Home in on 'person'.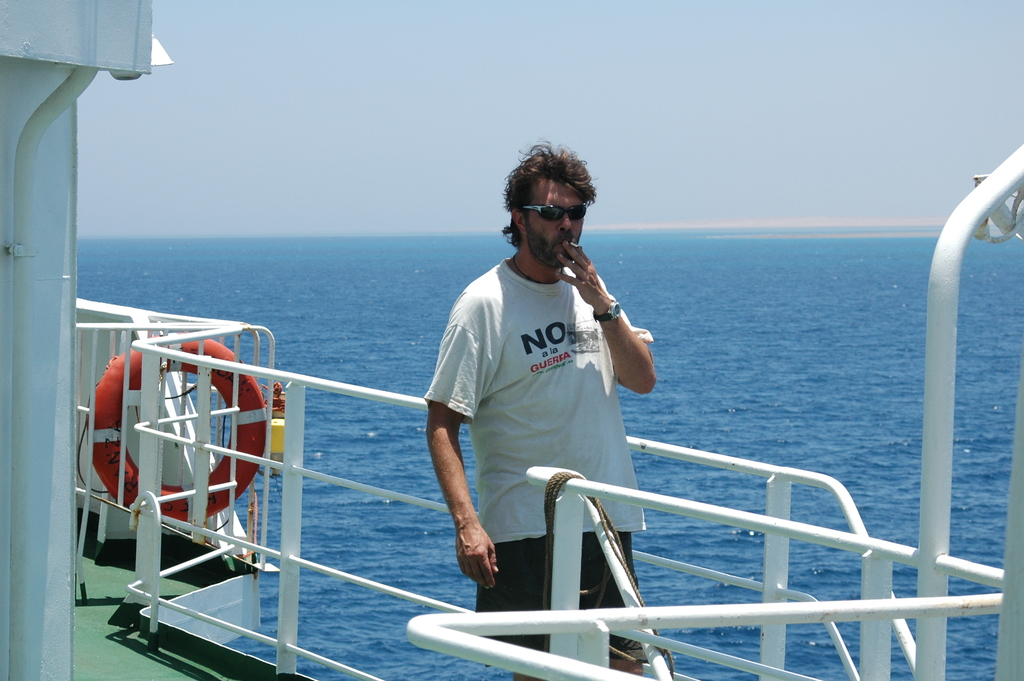
Homed in at 436, 134, 657, 623.
